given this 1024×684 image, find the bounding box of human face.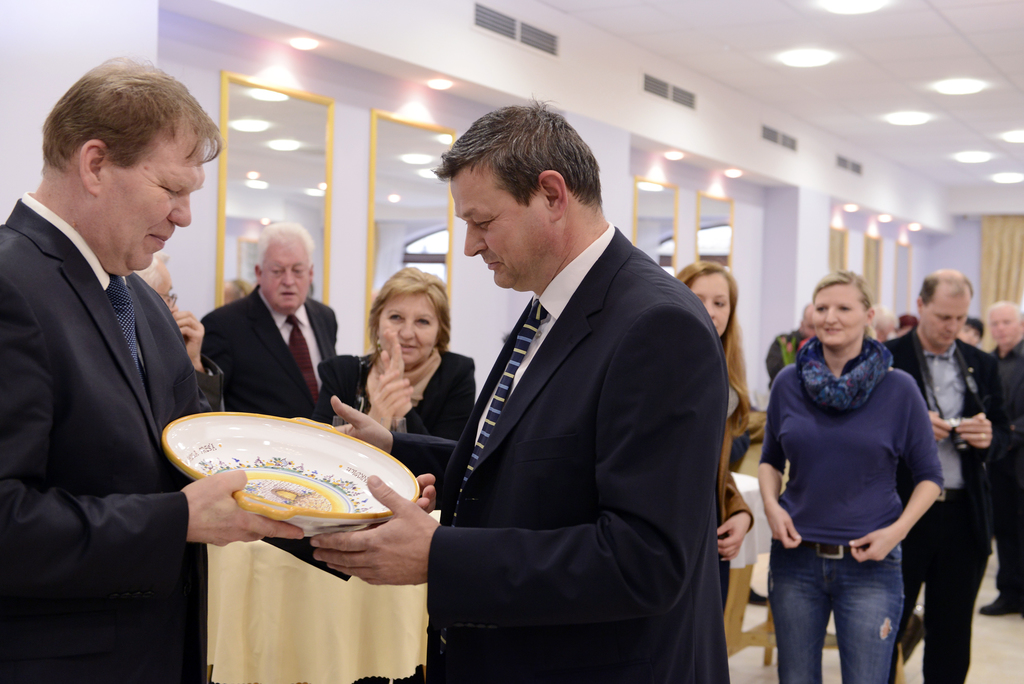
pyautogui.locateOnScreen(97, 129, 202, 273).
